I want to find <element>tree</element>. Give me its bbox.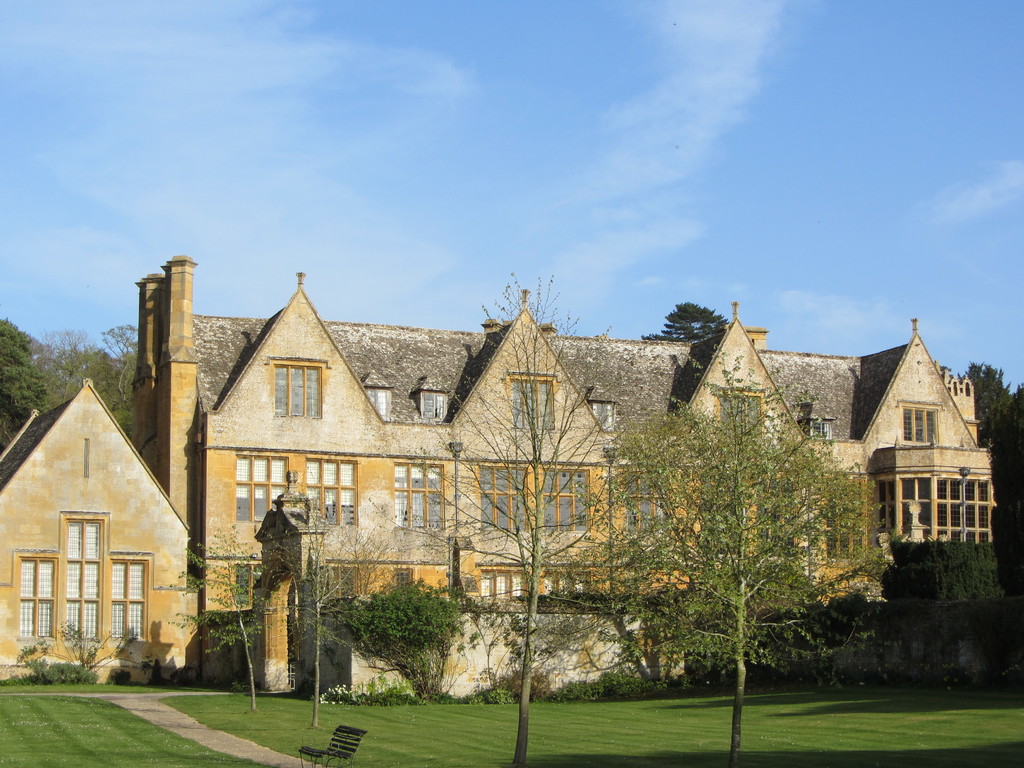
<bbox>634, 300, 744, 351</bbox>.
